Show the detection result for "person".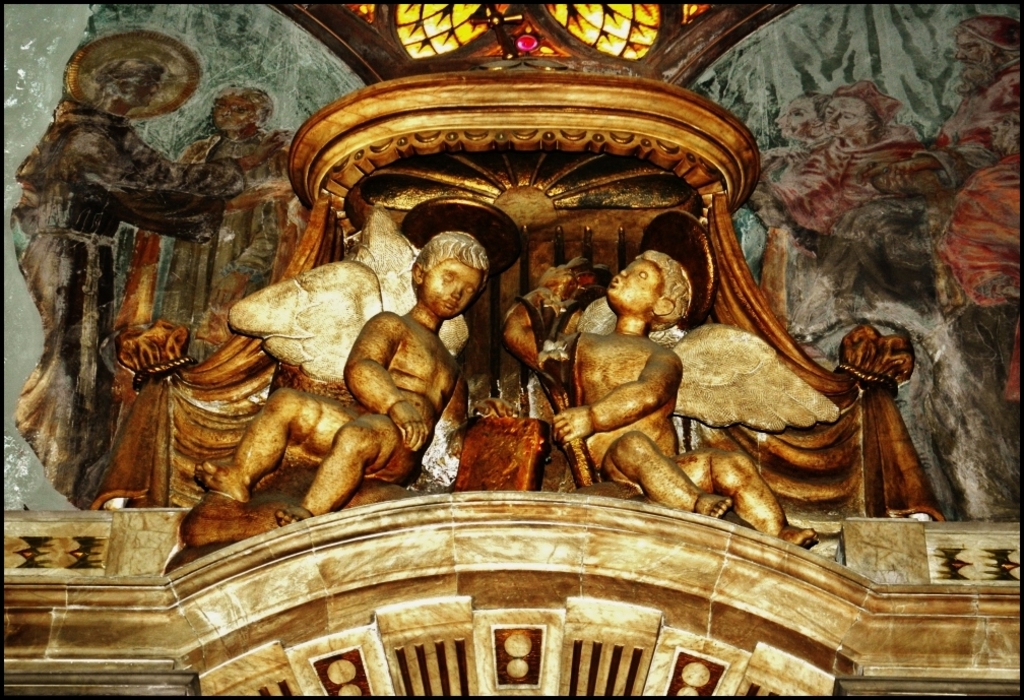
(x1=98, y1=79, x2=309, y2=510).
